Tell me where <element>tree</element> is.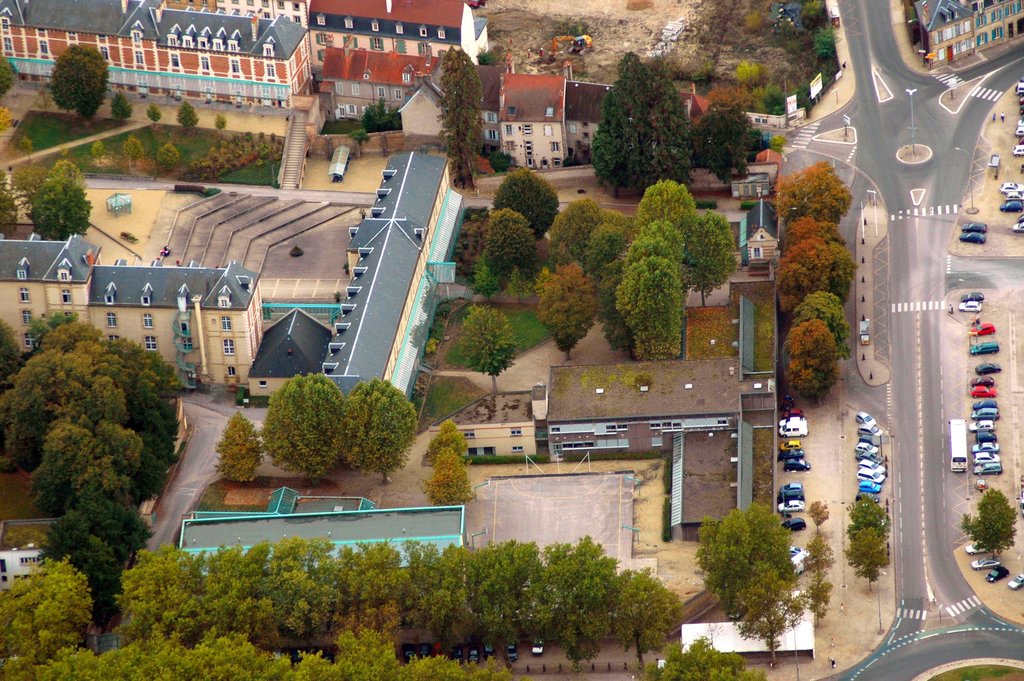
<element>tree</element> is at (x1=131, y1=133, x2=143, y2=167).
